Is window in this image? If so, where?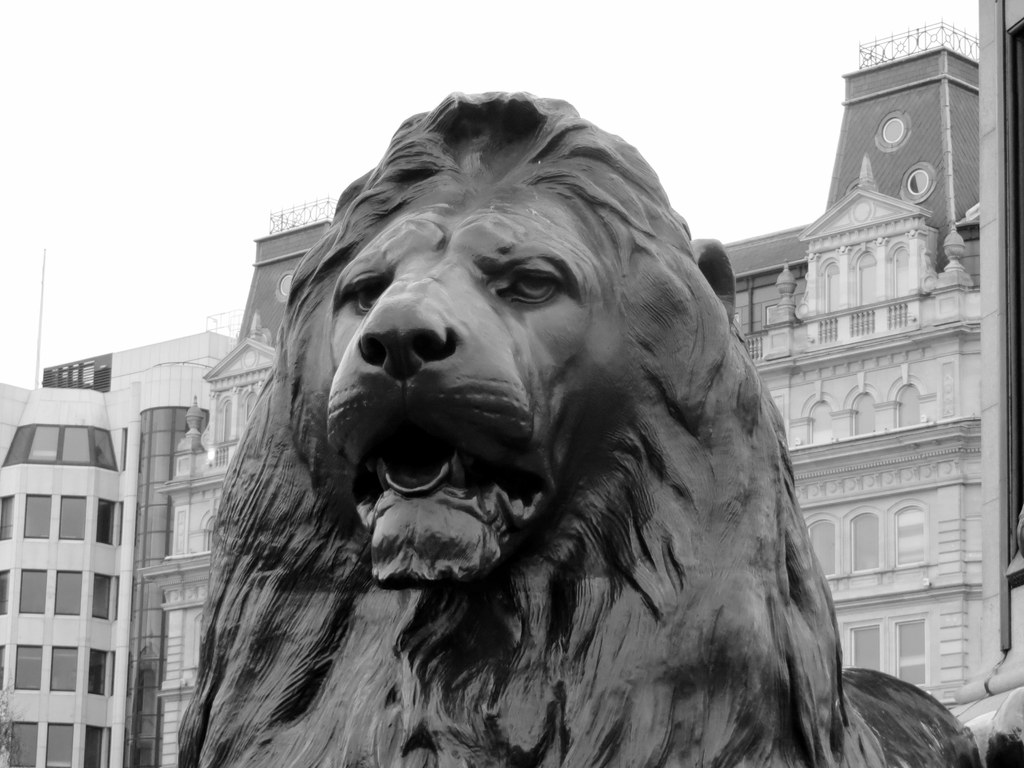
Yes, at bbox=[199, 509, 214, 553].
